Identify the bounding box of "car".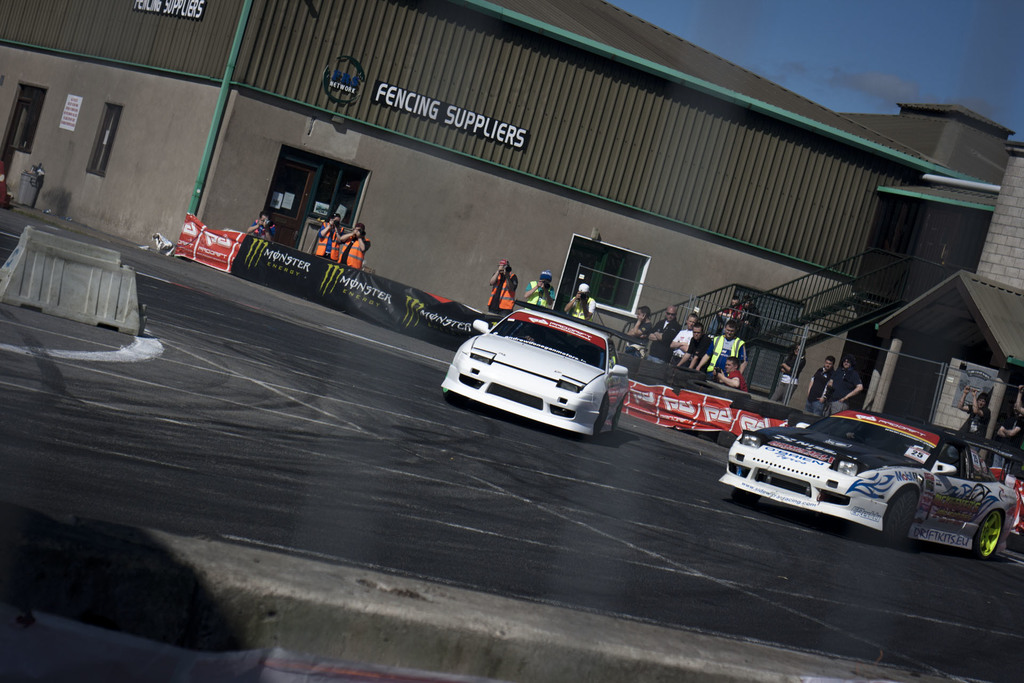
<bbox>440, 309, 627, 439</bbox>.
